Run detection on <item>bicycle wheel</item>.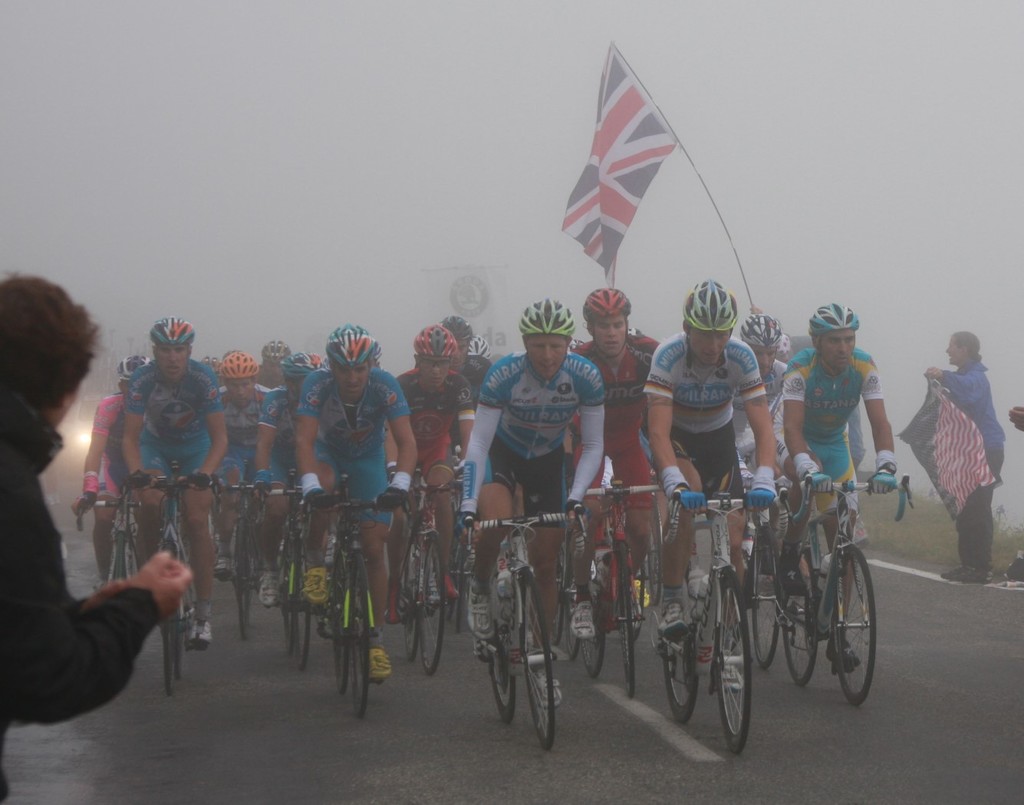
Result: crop(400, 535, 419, 662).
